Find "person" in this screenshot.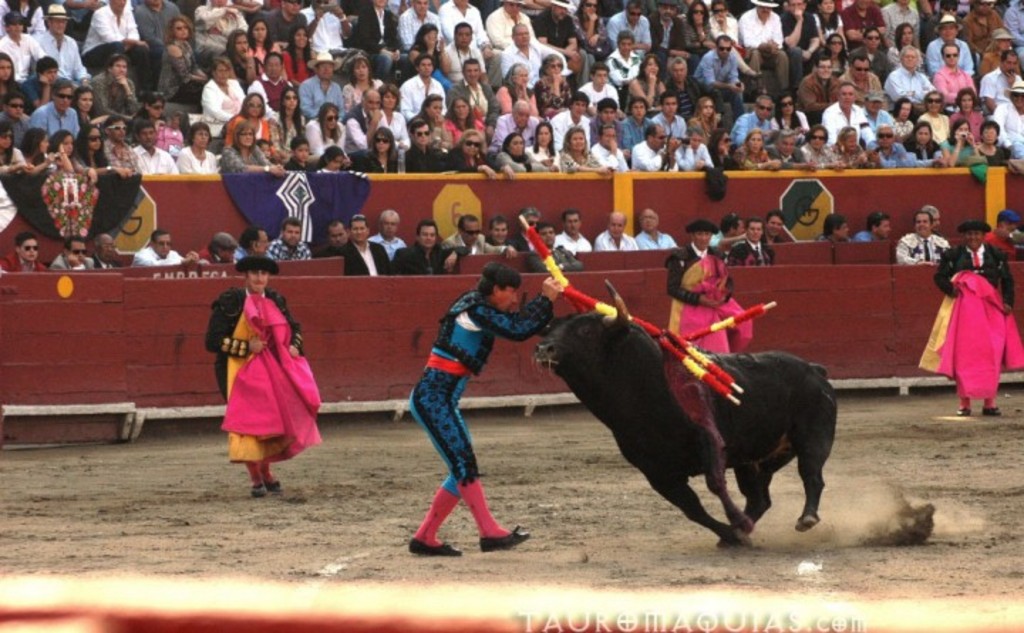
The bounding box for "person" is 139/125/175/172.
